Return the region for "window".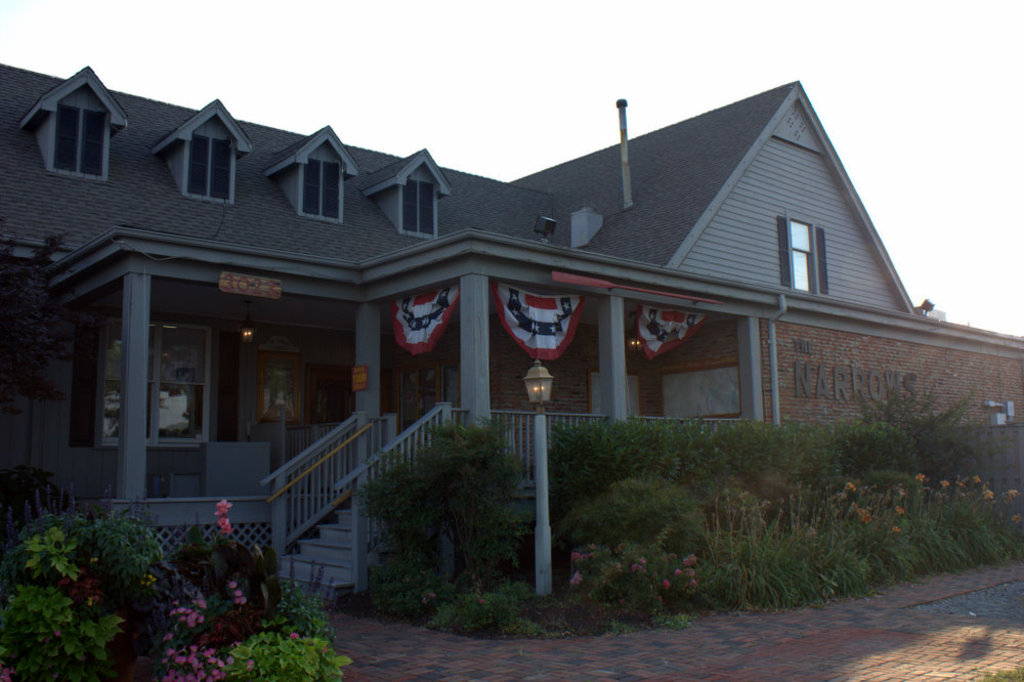
{"x1": 39, "y1": 87, "x2": 111, "y2": 178}.
